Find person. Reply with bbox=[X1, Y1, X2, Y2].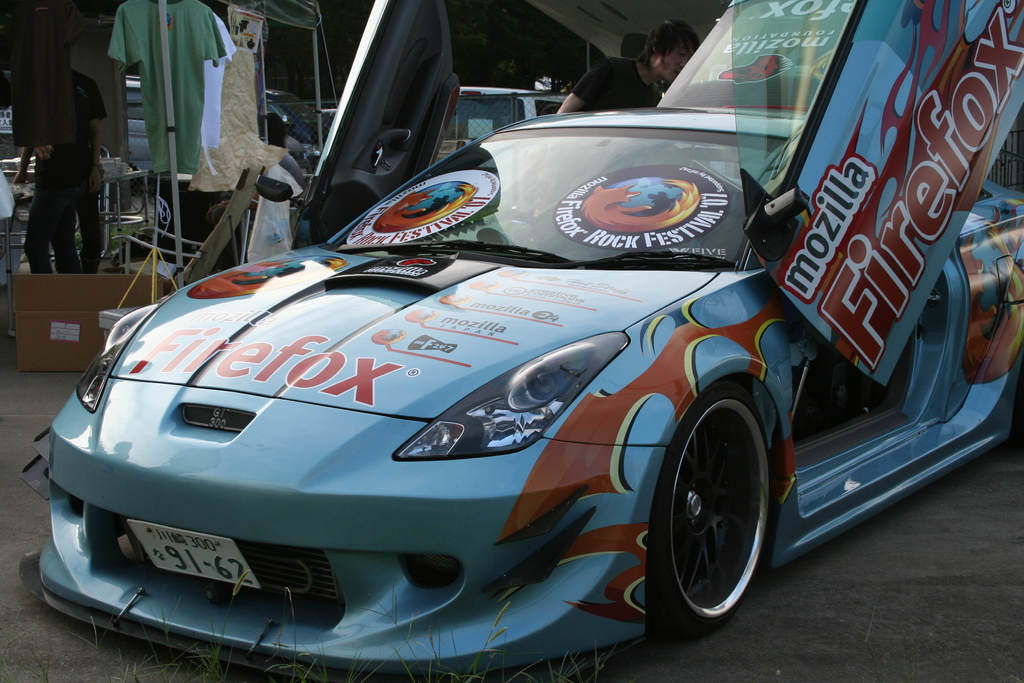
bbox=[12, 30, 96, 298].
